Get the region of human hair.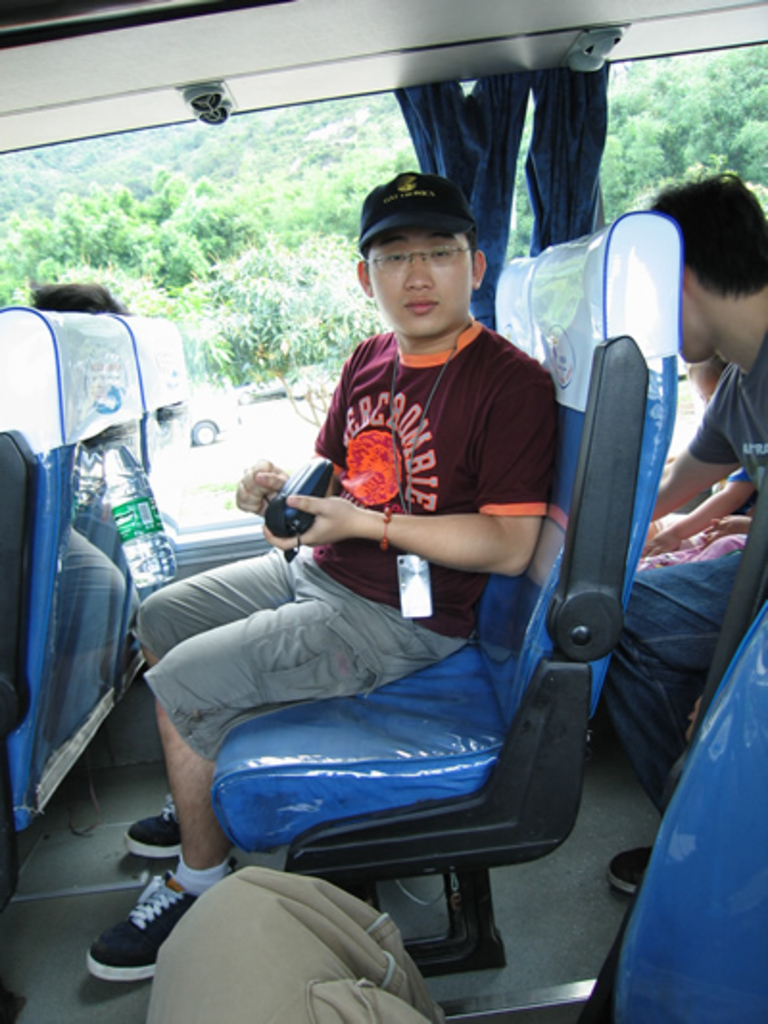
x1=641, y1=154, x2=767, y2=330.
